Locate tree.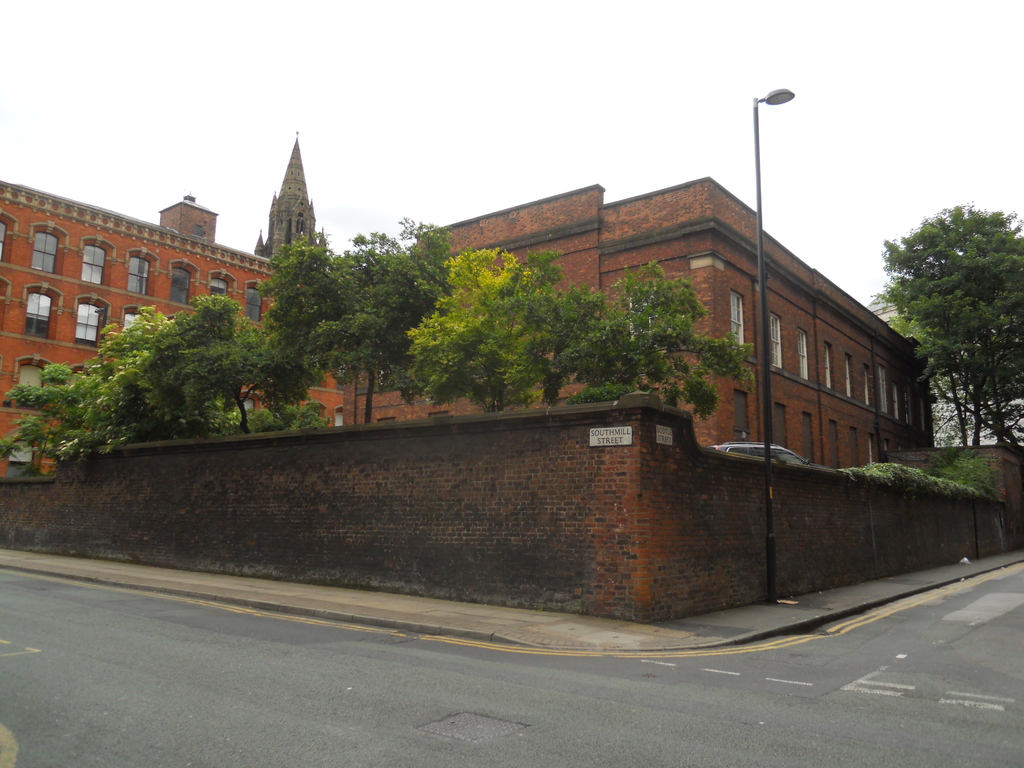
Bounding box: box(248, 212, 460, 425).
